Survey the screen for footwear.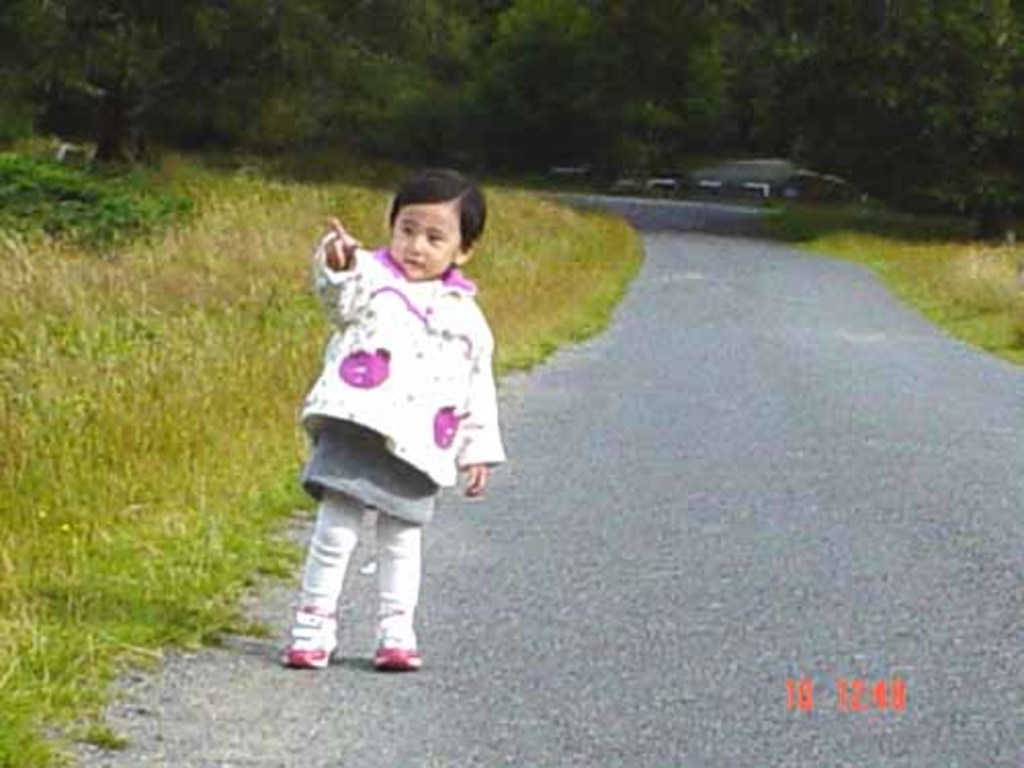
Survey found: <bbox>367, 616, 422, 672</bbox>.
